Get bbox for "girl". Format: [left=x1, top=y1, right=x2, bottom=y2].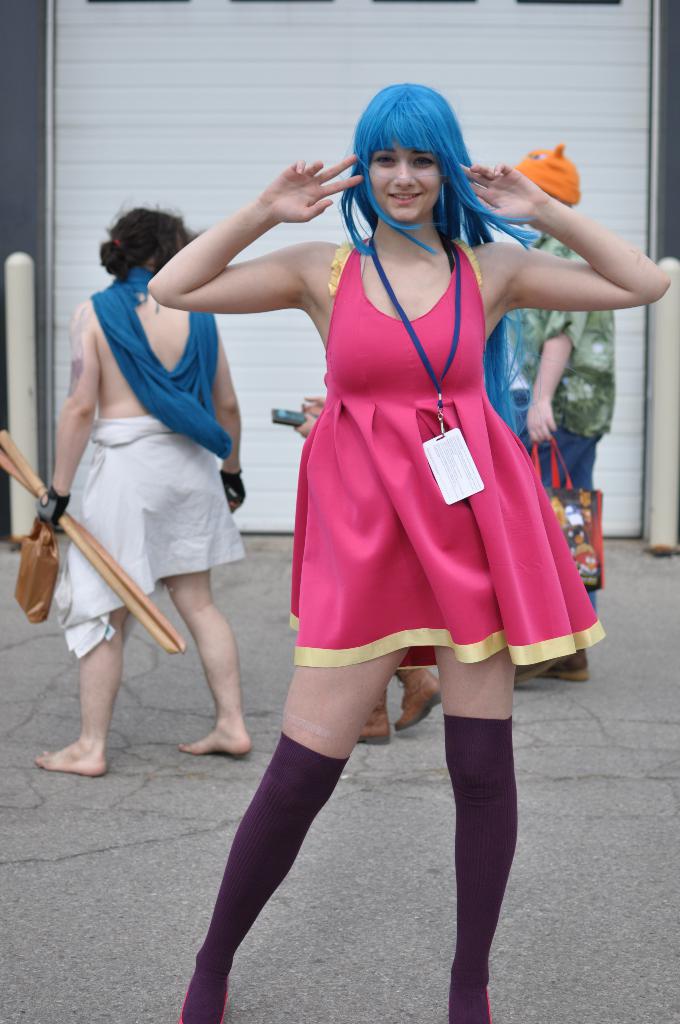
[left=31, top=207, right=292, bottom=786].
